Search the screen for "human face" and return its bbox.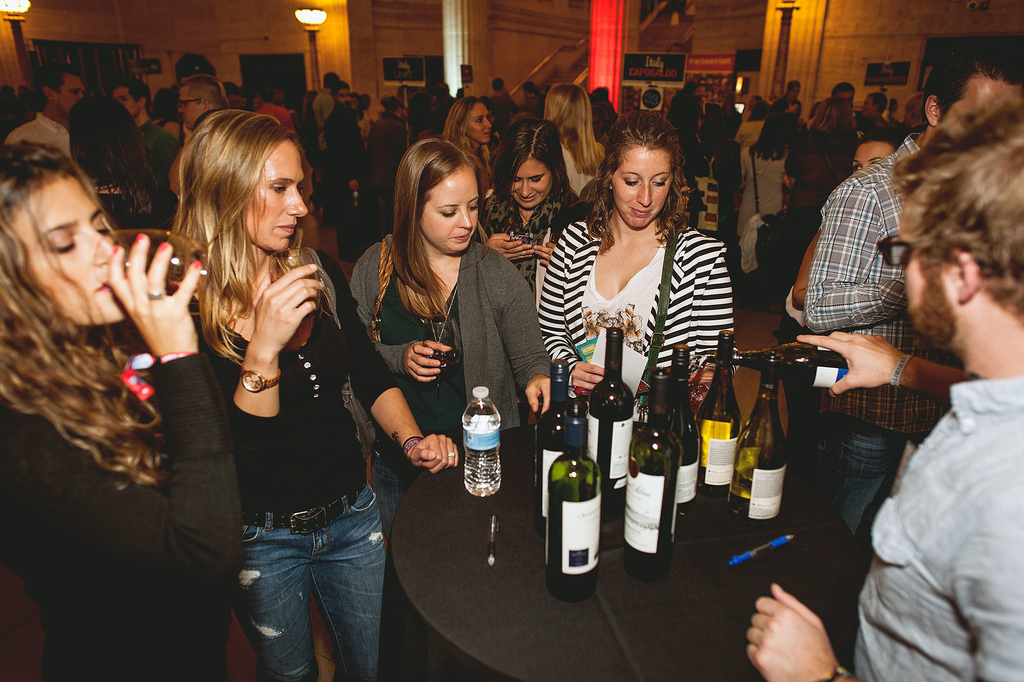
Found: (x1=54, y1=73, x2=78, y2=107).
